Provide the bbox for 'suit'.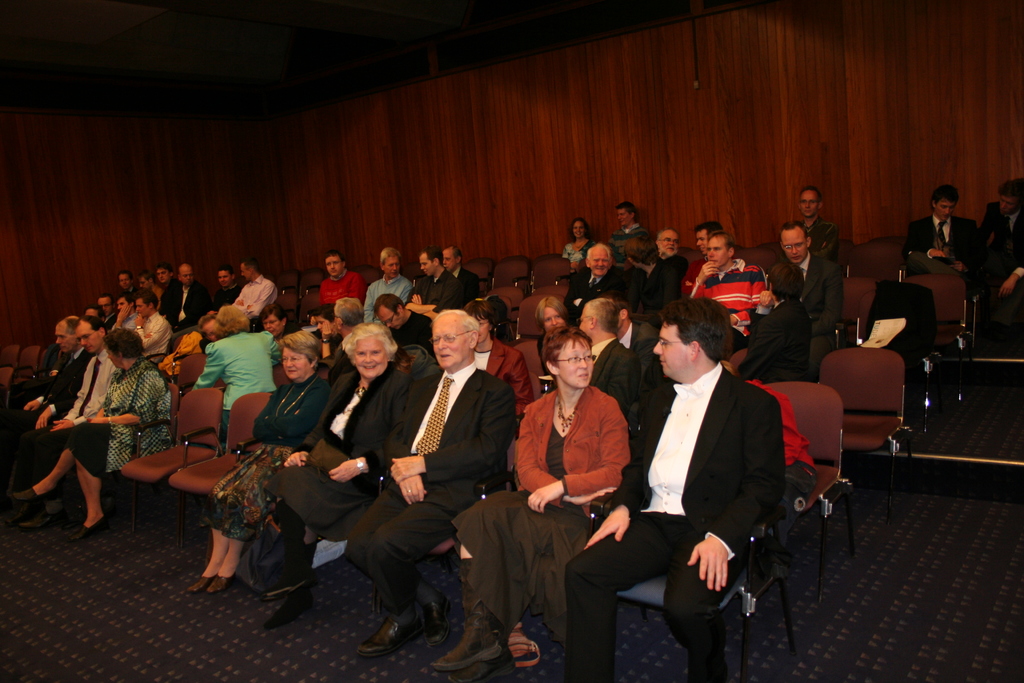
<box>5,345,89,462</box>.
